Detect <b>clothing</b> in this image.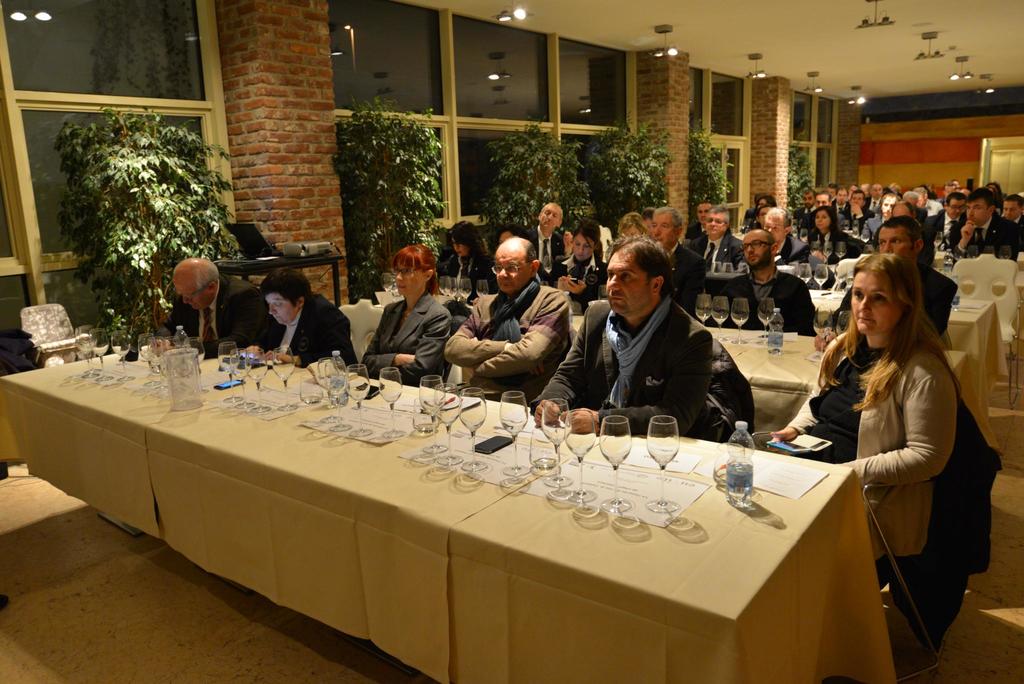
Detection: pyautogui.locateOnScreen(531, 287, 712, 433).
